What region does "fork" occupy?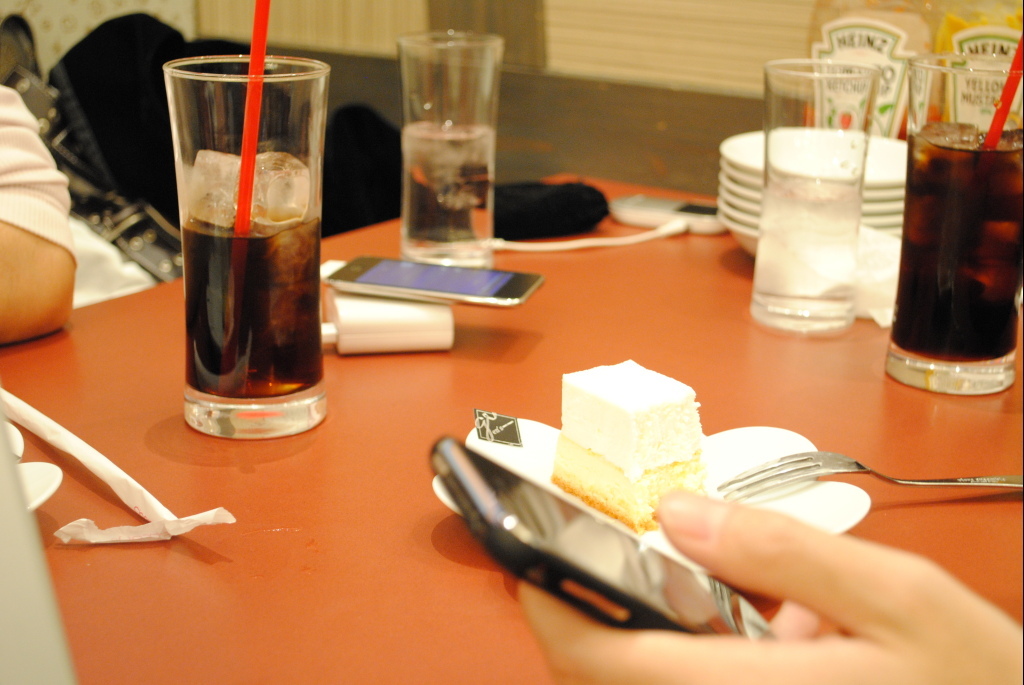
[714, 450, 1023, 511].
